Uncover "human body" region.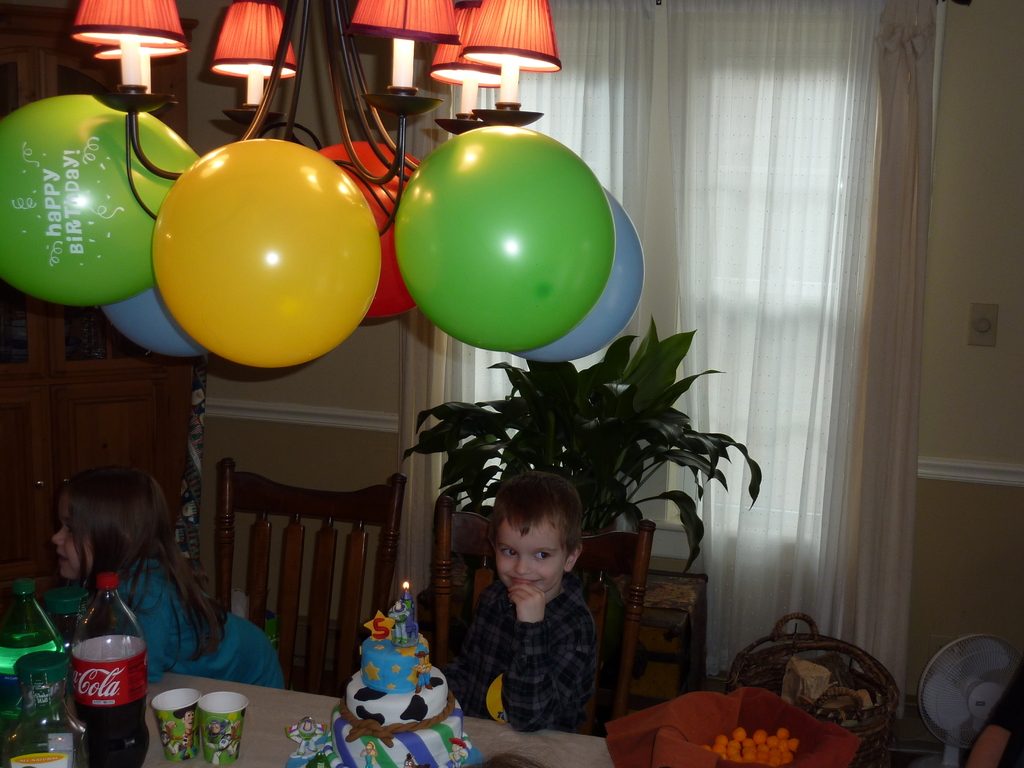
Uncovered: bbox=(96, 553, 292, 691).
